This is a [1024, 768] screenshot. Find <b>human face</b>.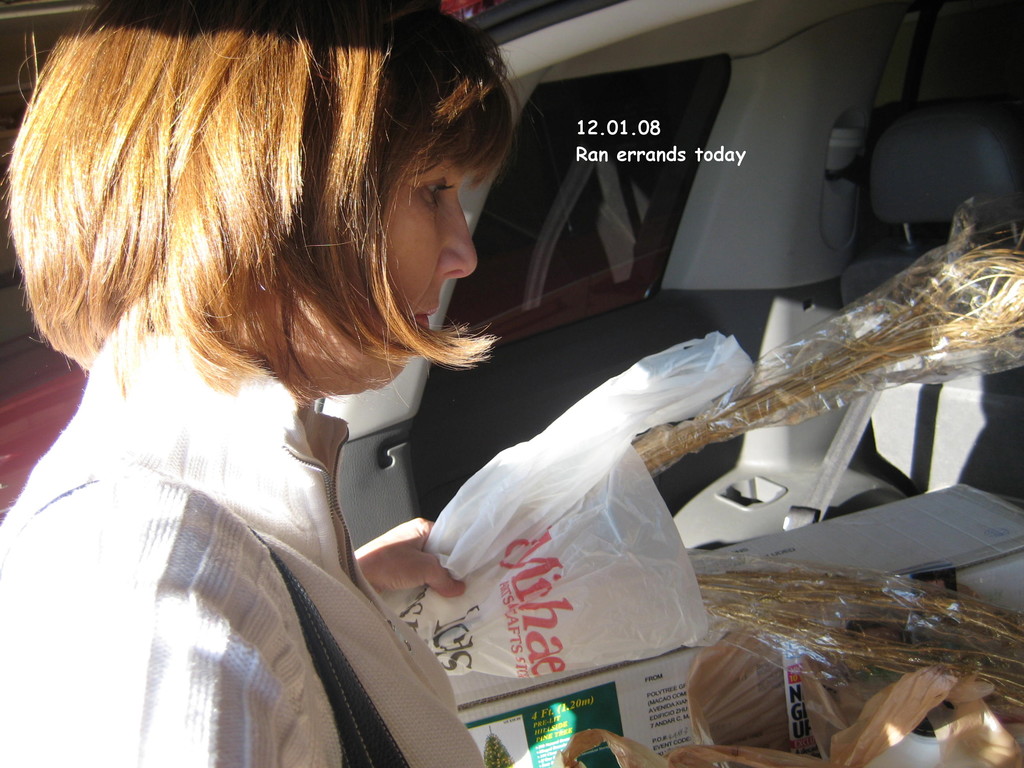
Bounding box: locate(277, 154, 479, 383).
